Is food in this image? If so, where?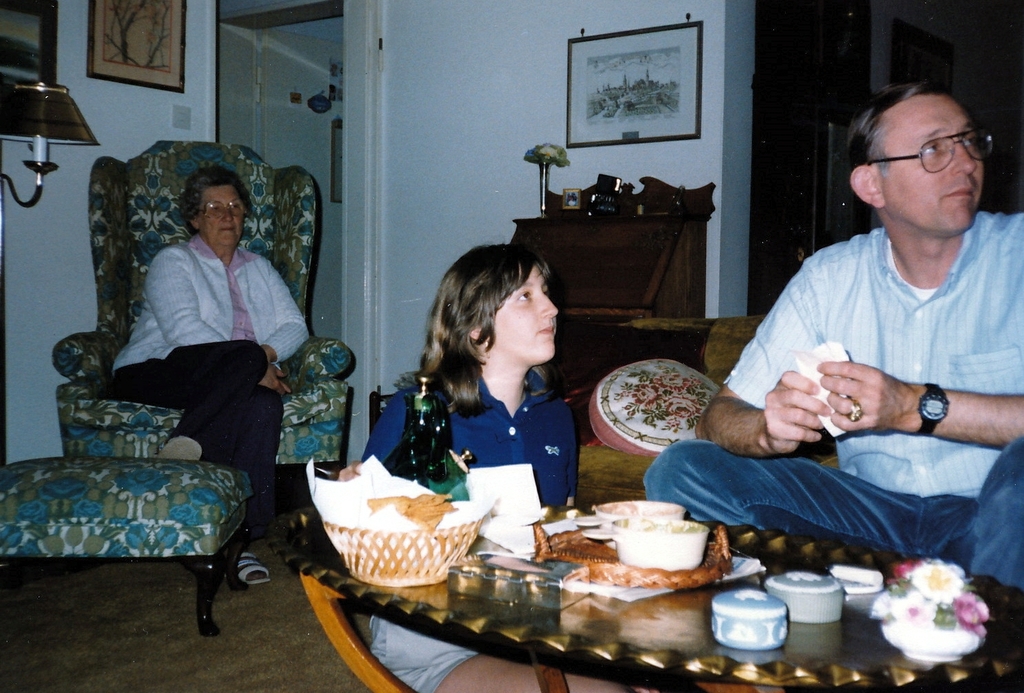
Yes, at (608, 355, 726, 444).
